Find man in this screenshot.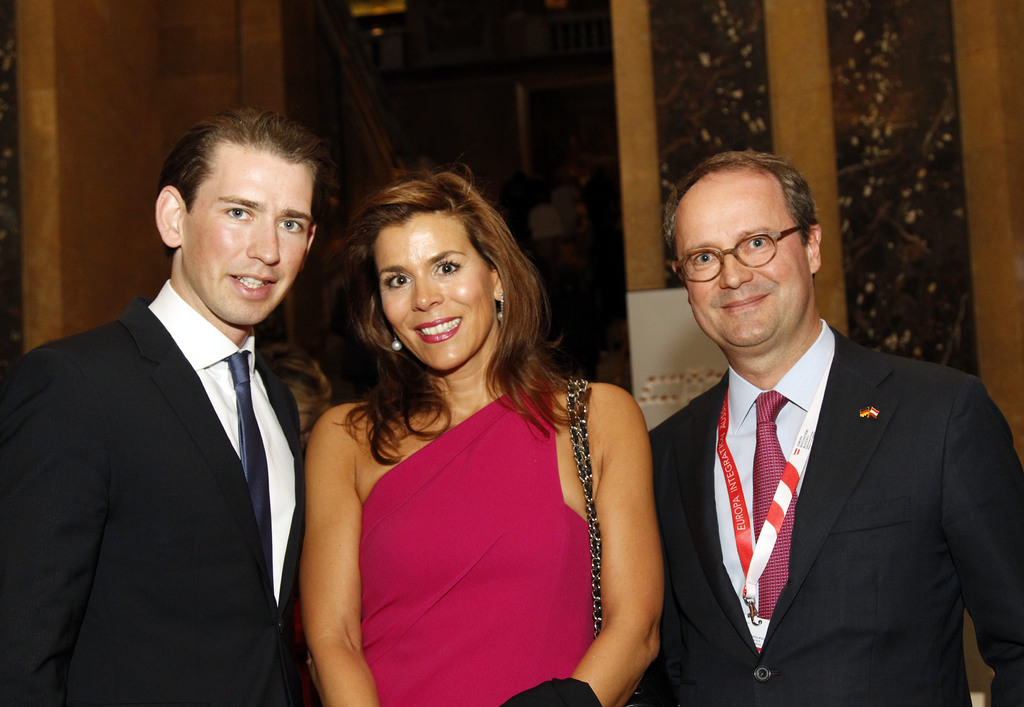
The bounding box for man is Rect(641, 148, 1023, 706).
